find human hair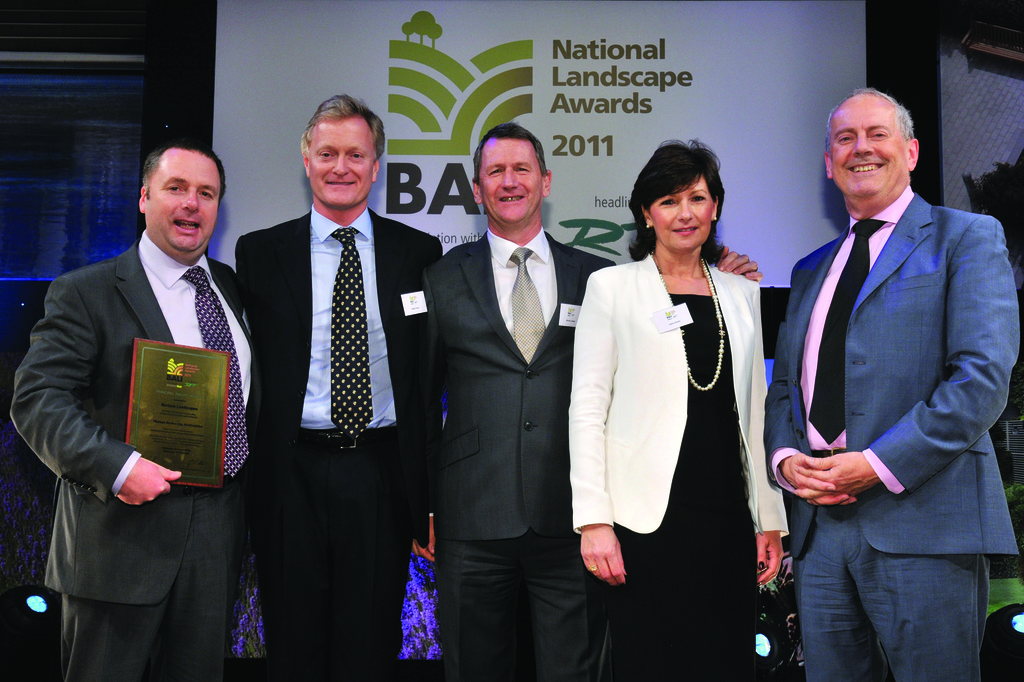
138 141 225 198
